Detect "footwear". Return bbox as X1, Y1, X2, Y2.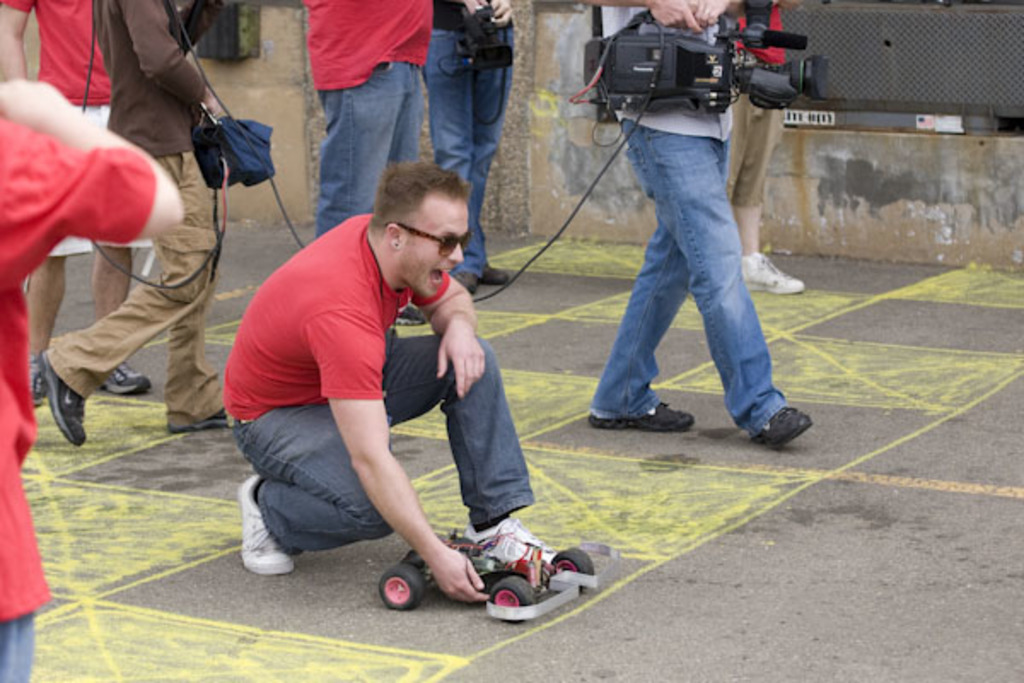
41, 345, 82, 451.
